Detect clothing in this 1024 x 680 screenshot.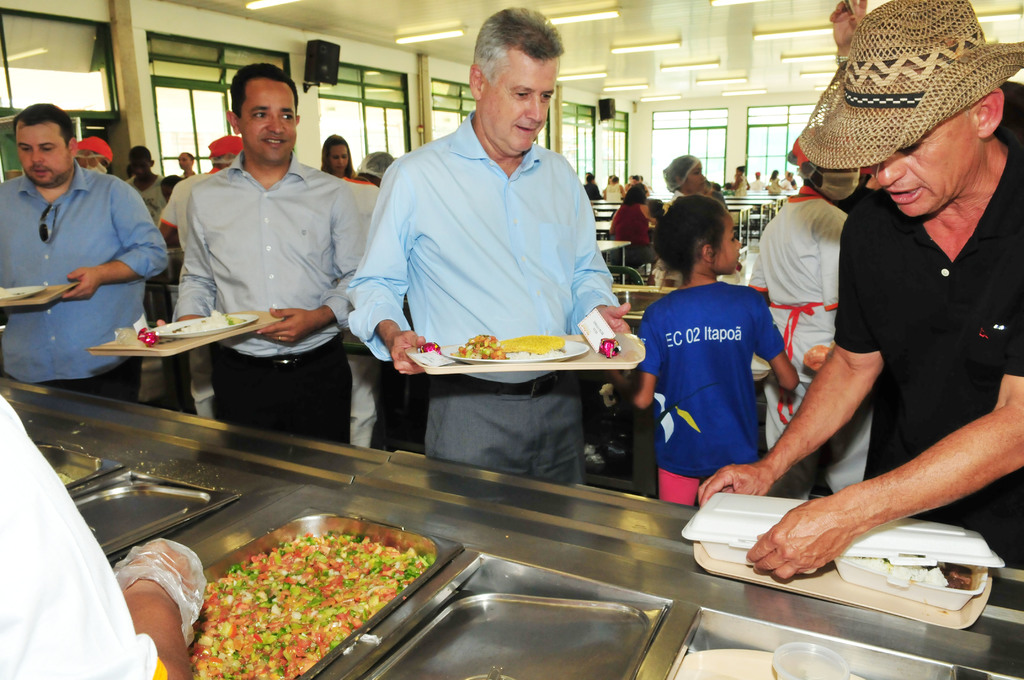
Detection: bbox=[824, 126, 1023, 570].
